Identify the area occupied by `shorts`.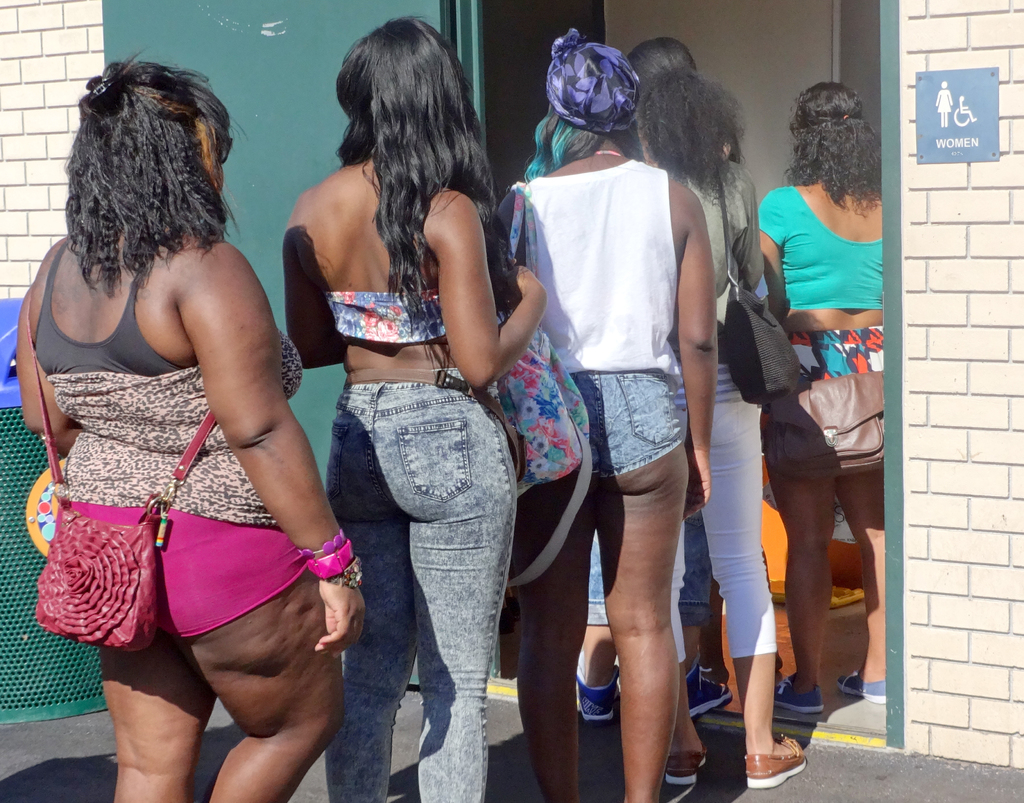
Area: select_region(57, 499, 306, 654).
